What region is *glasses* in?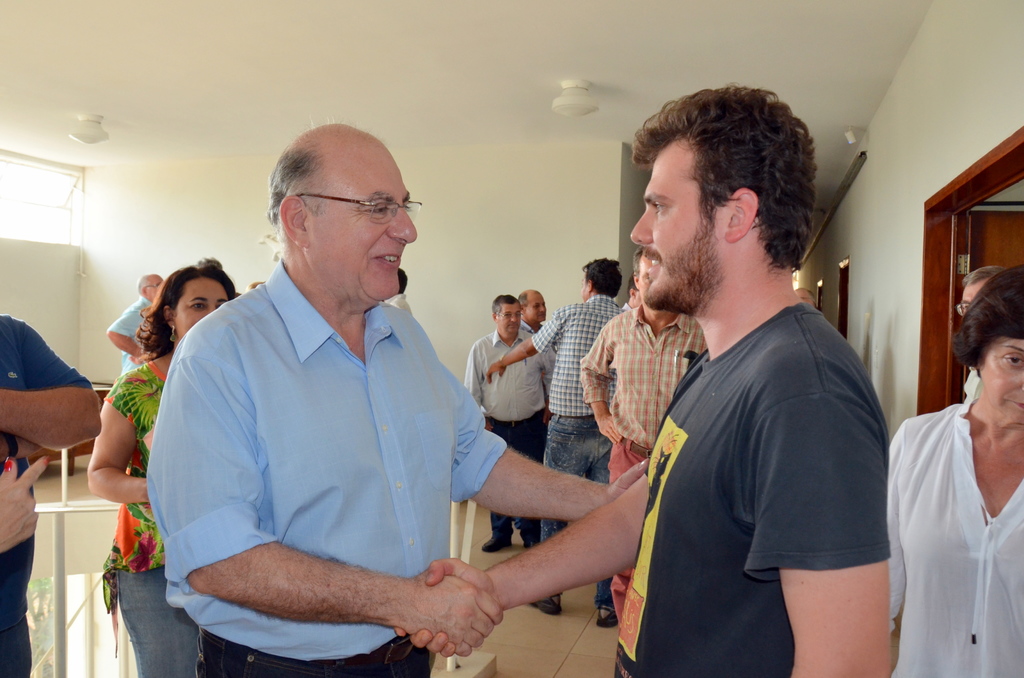
region(956, 302, 970, 321).
